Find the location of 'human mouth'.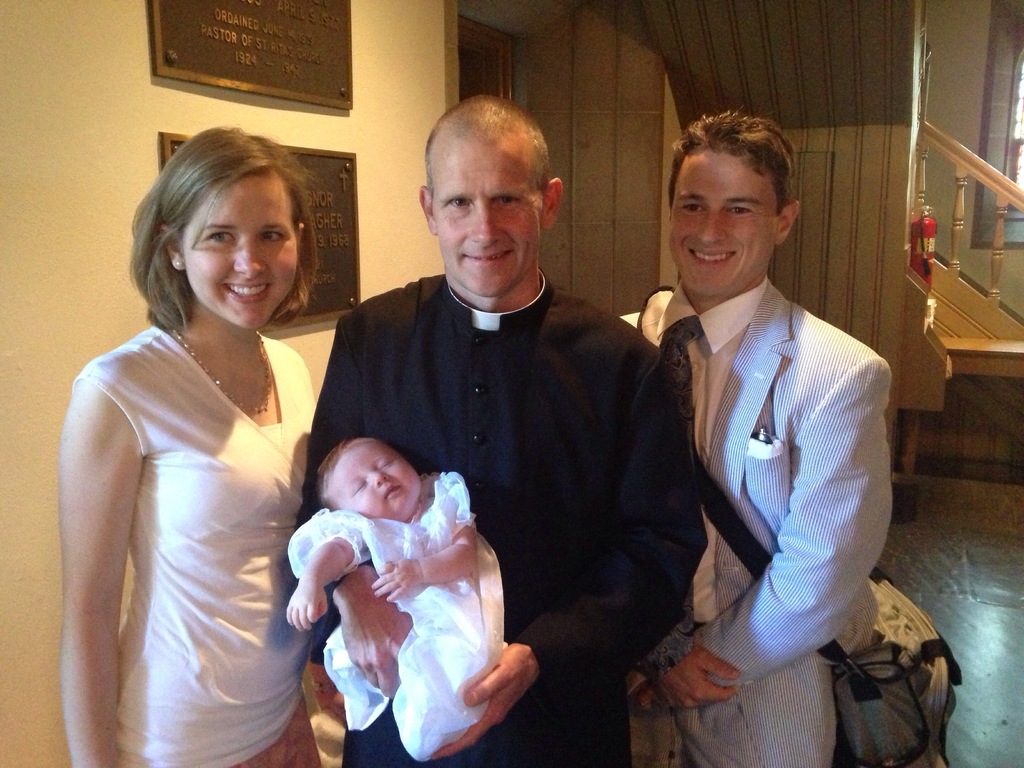
Location: [225, 282, 275, 304].
